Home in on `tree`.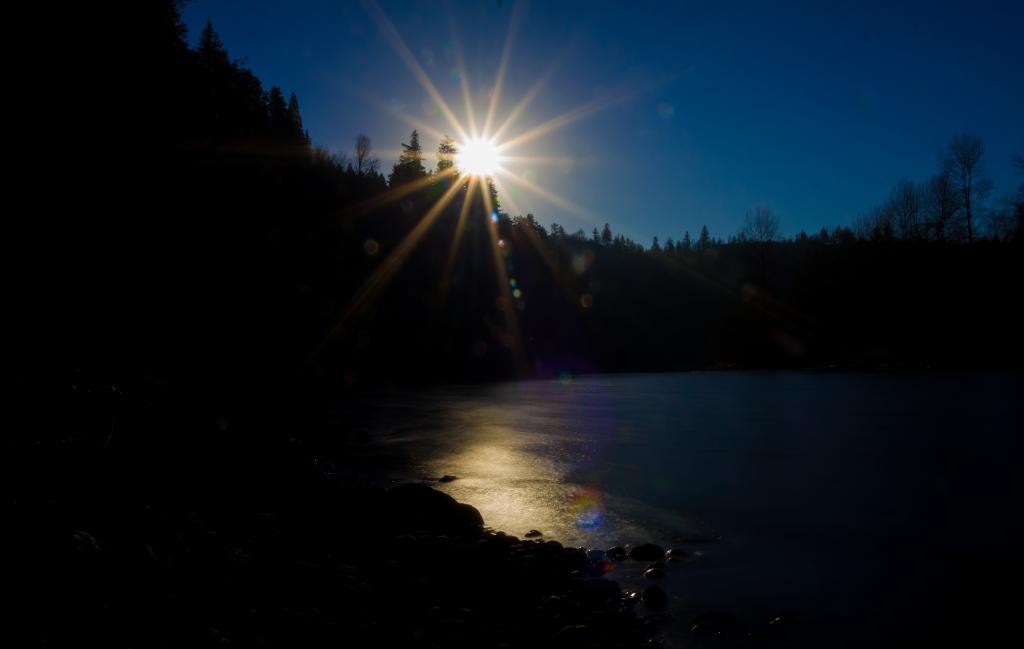
Homed in at x1=931, y1=111, x2=1004, y2=231.
